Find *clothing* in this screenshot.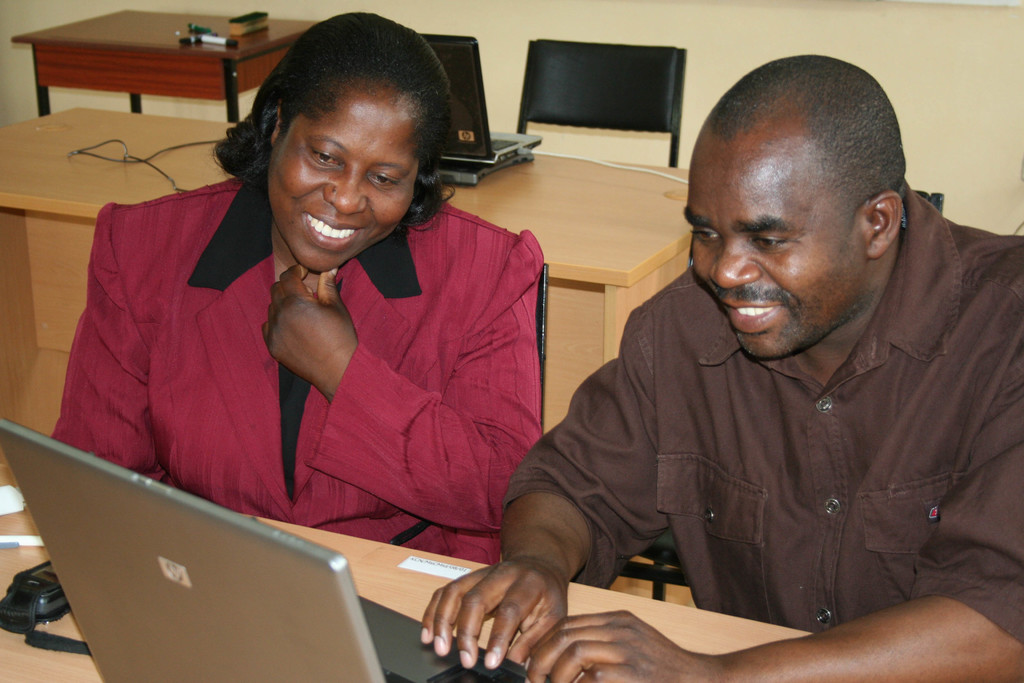
The bounding box for *clothing* is [x1=504, y1=183, x2=1023, y2=672].
